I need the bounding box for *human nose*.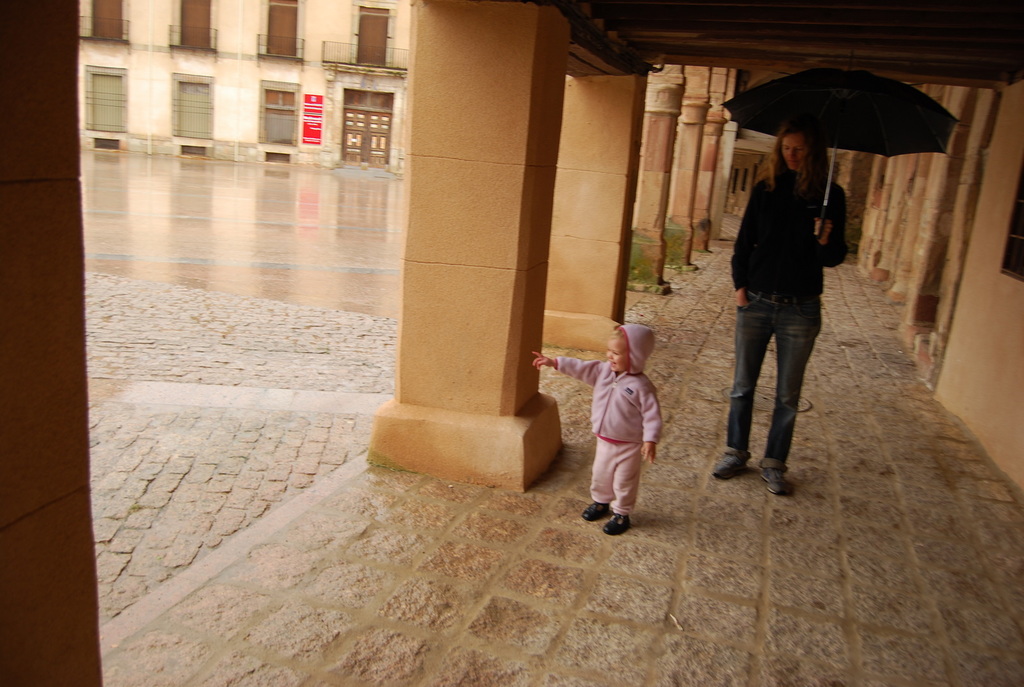
Here it is: x1=607 y1=352 x2=611 y2=358.
